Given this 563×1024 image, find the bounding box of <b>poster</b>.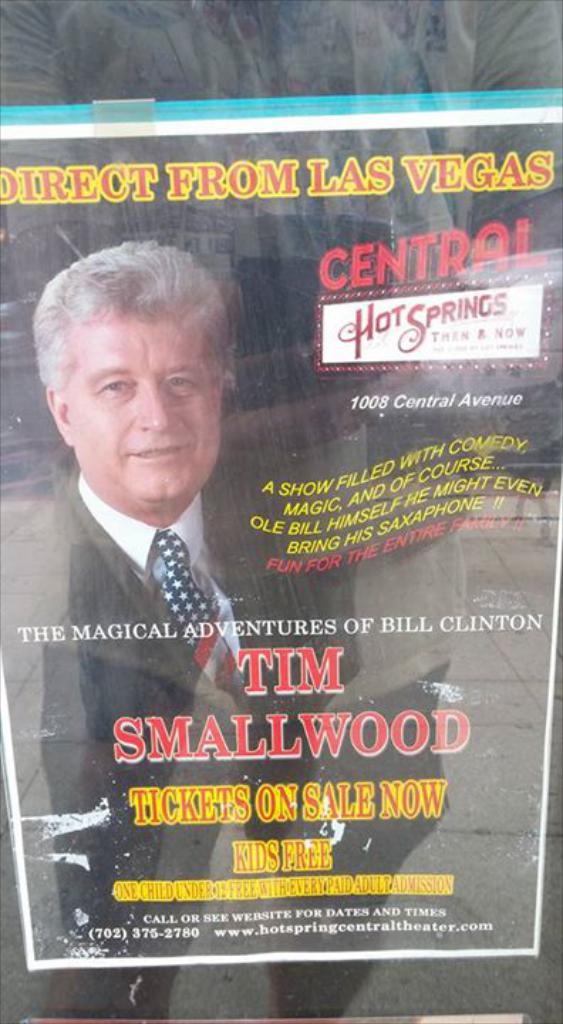
{"x1": 0, "y1": 94, "x2": 562, "y2": 963}.
